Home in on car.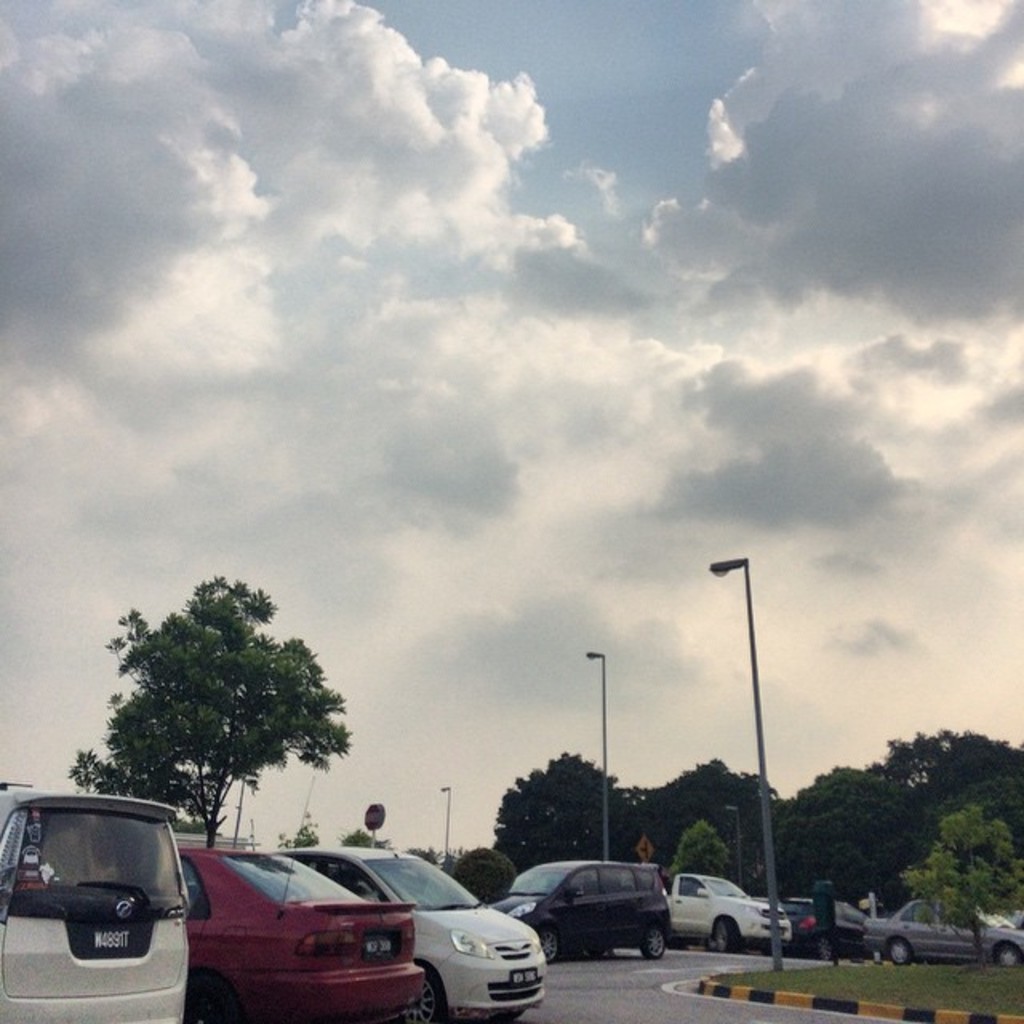
Homed in at {"x1": 0, "y1": 773, "x2": 197, "y2": 1022}.
